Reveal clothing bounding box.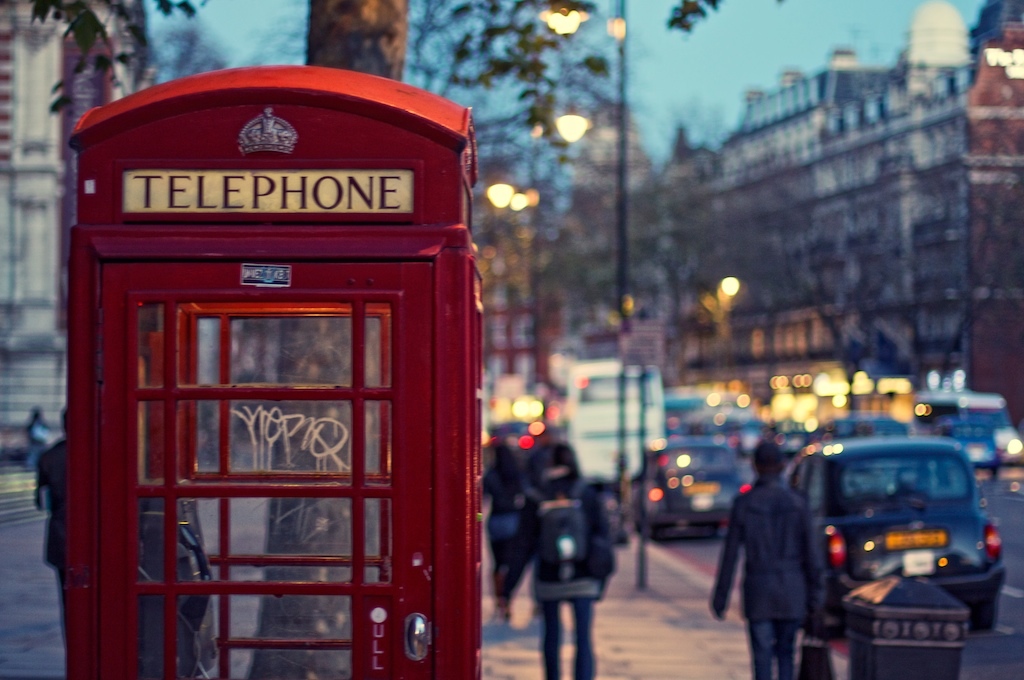
Revealed: 20, 426, 47, 478.
